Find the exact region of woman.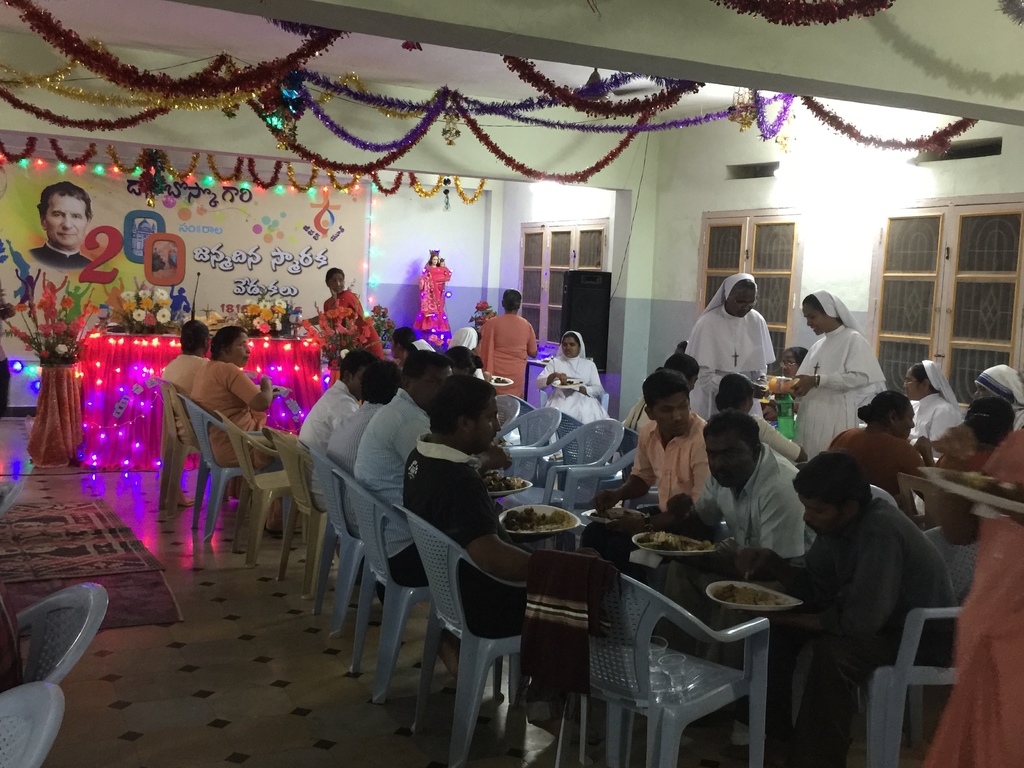
Exact region: 970,362,1023,429.
